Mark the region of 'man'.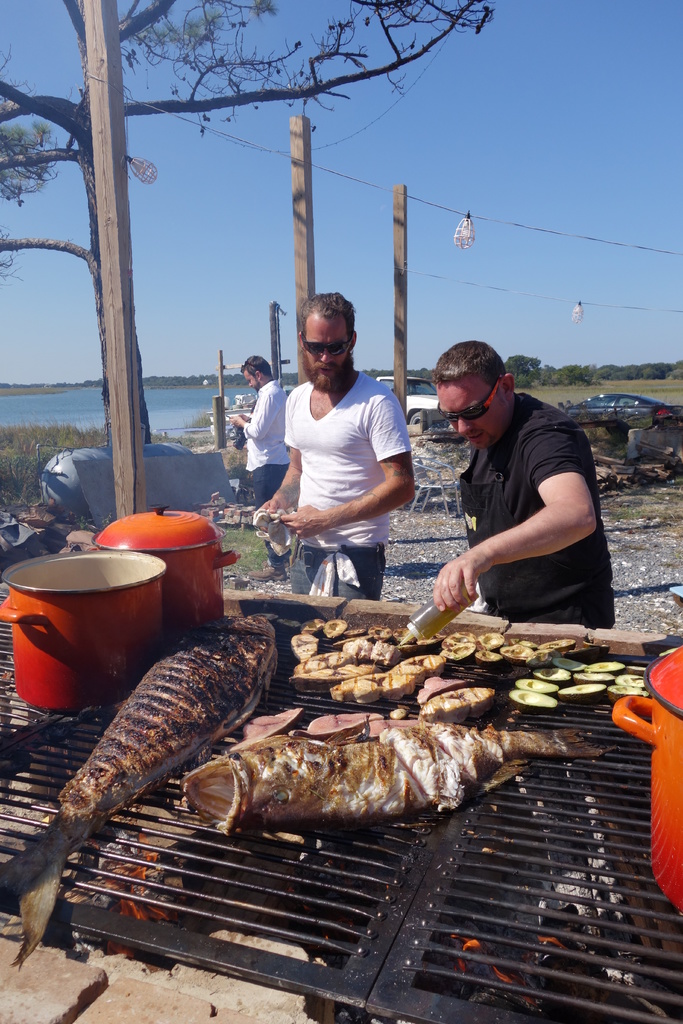
Region: bbox=(260, 287, 415, 597).
